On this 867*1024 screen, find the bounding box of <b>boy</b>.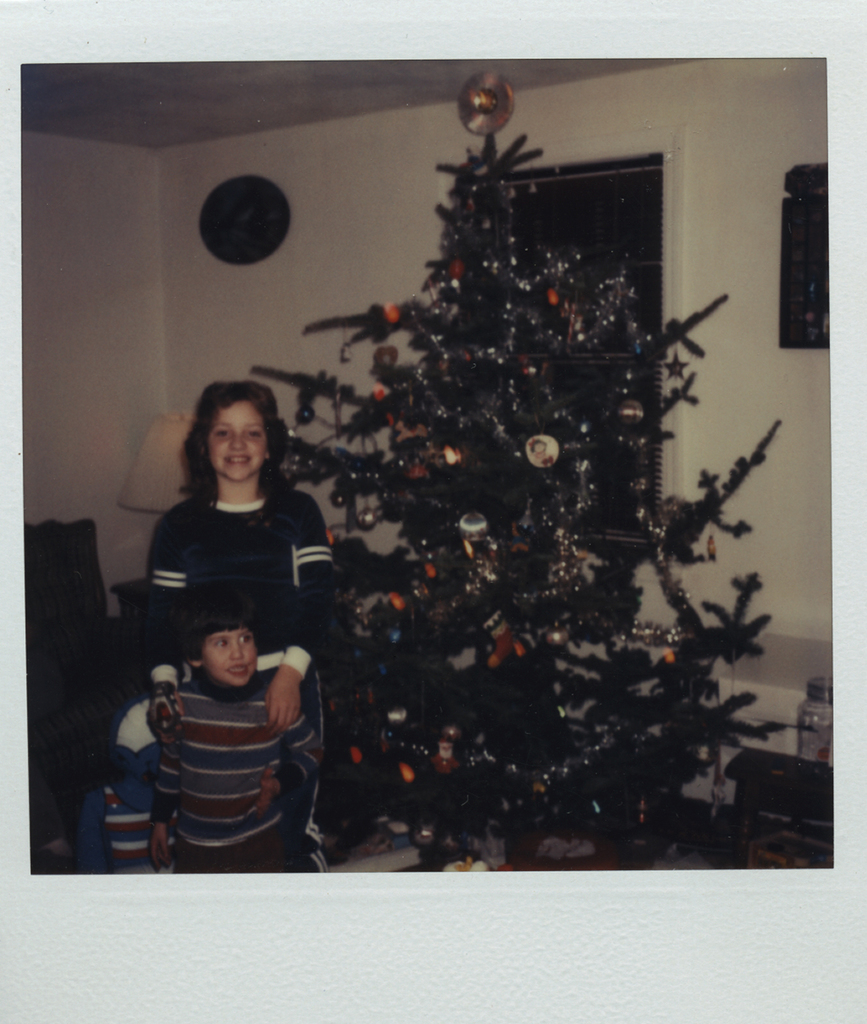
Bounding box: select_region(157, 592, 316, 877).
